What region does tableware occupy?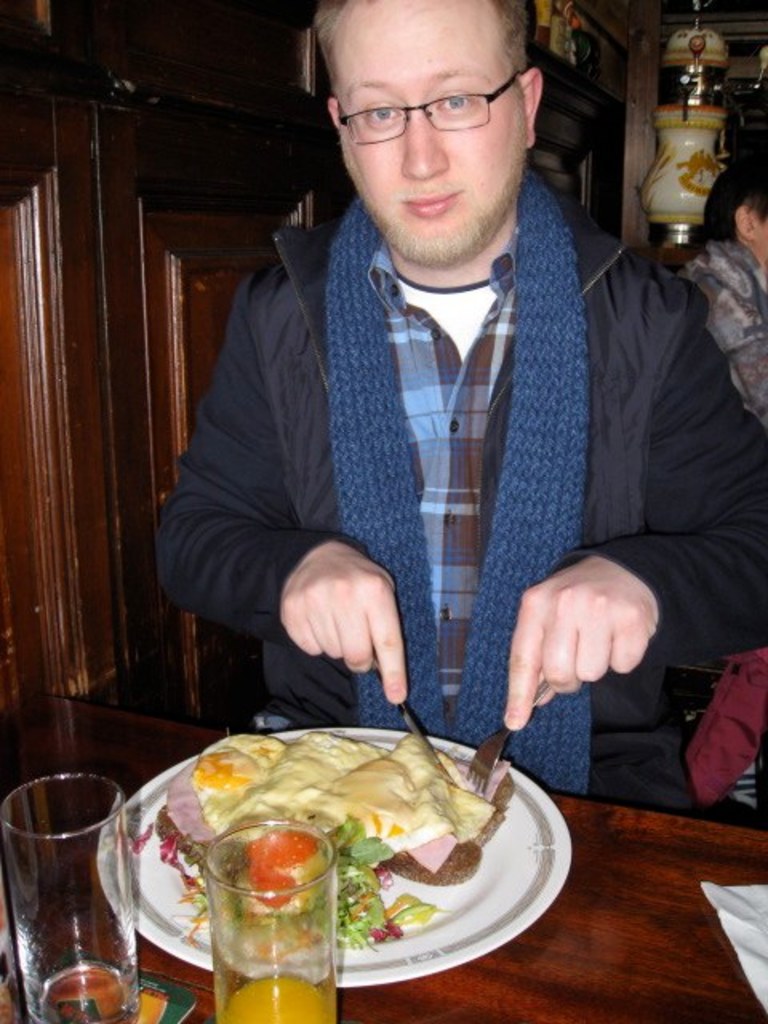
<bbox>470, 675, 554, 802</bbox>.
